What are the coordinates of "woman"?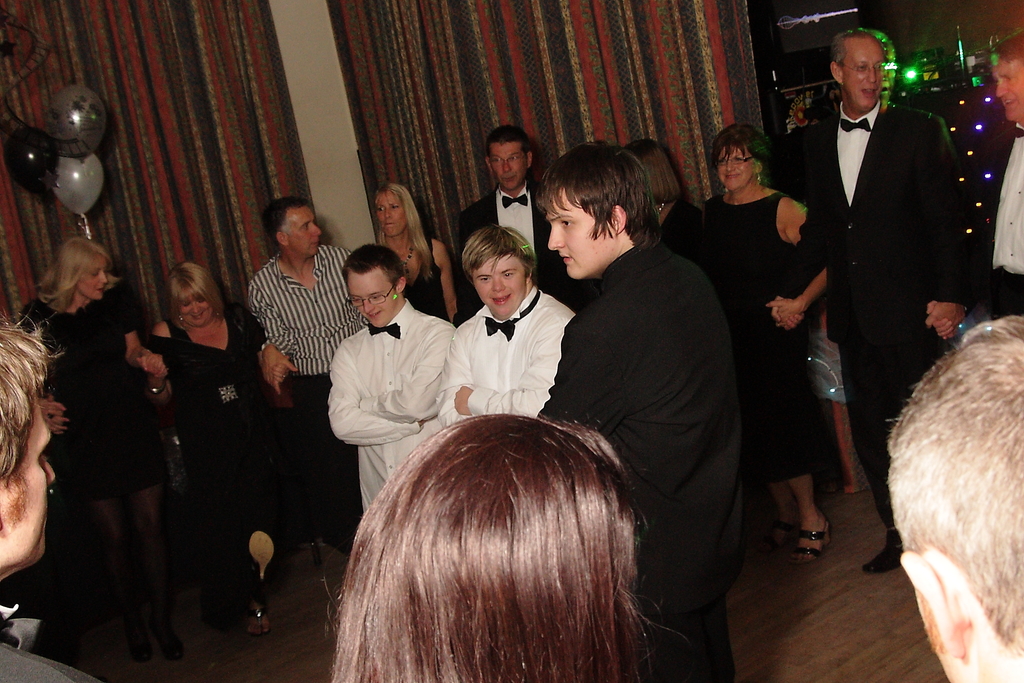
<box>139,263,314,625</box>.
